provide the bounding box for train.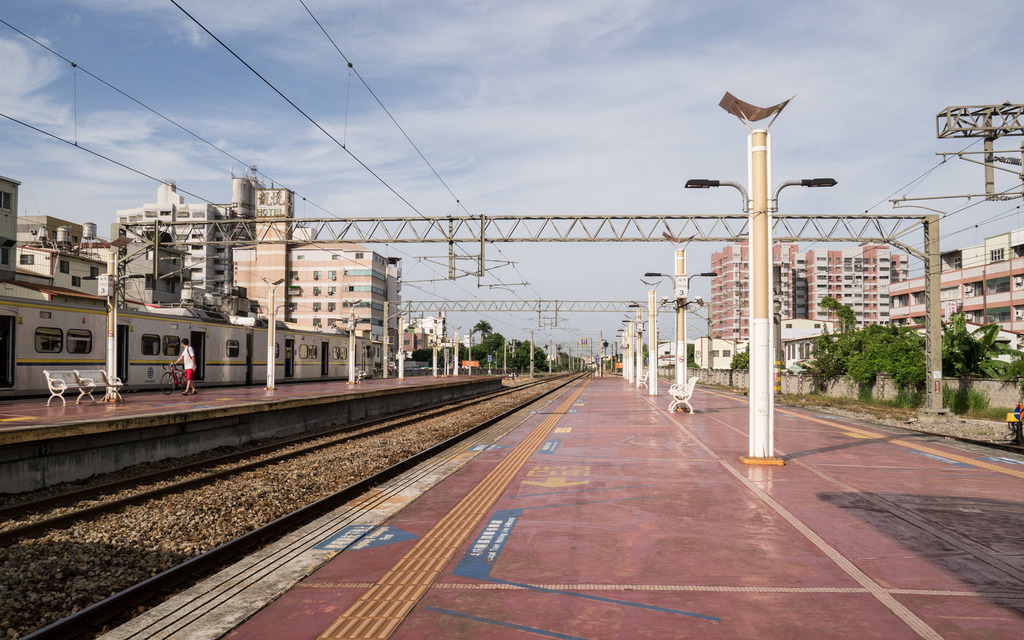
locate(0, 282, 399, 400).
